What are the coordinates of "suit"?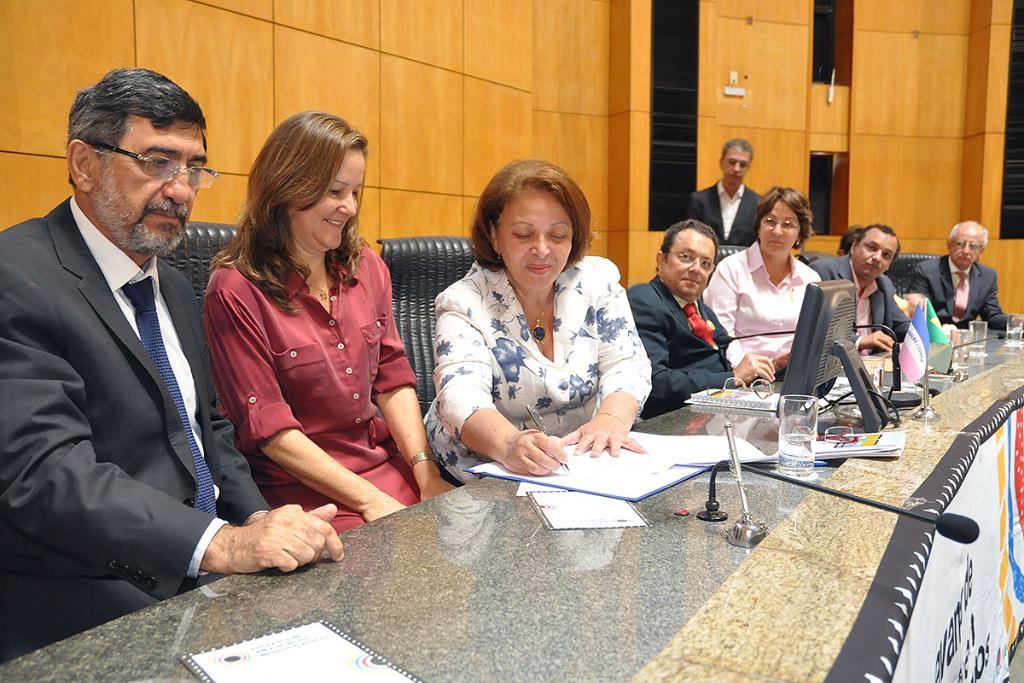
5,114,263,633.
